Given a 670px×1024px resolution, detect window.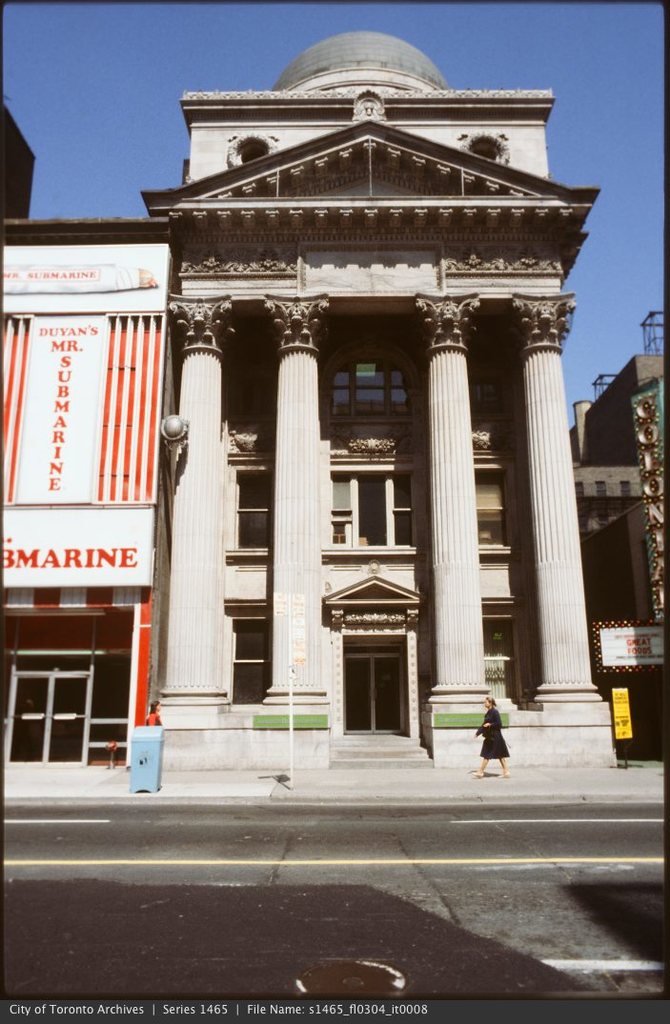
box=[471, 469, 522, 557].
